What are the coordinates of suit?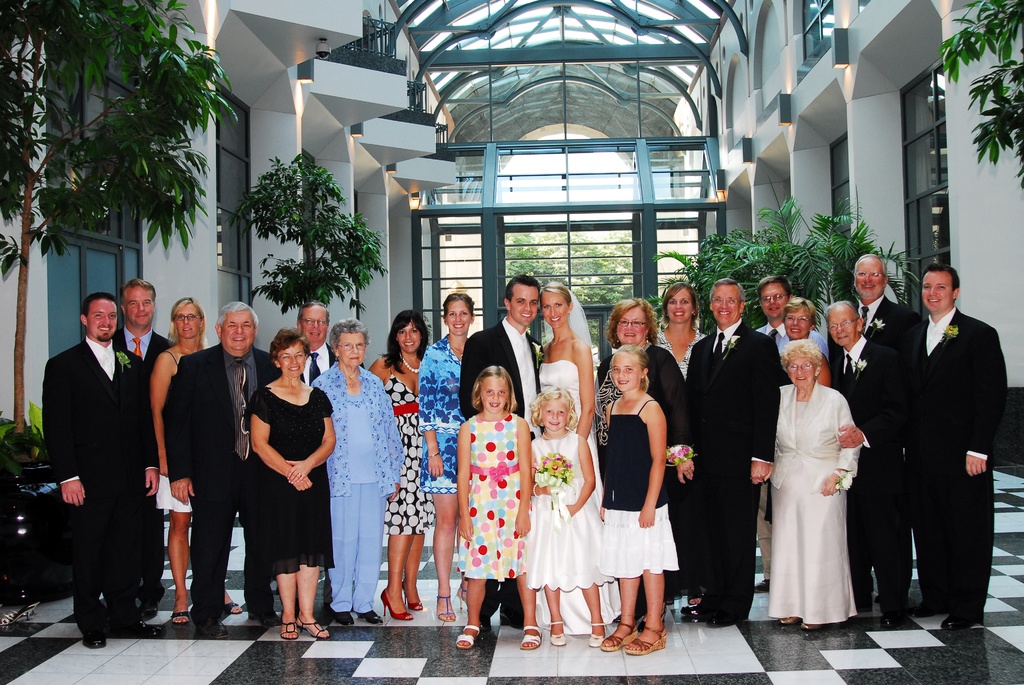
detection(847, 295, 916, 588).
